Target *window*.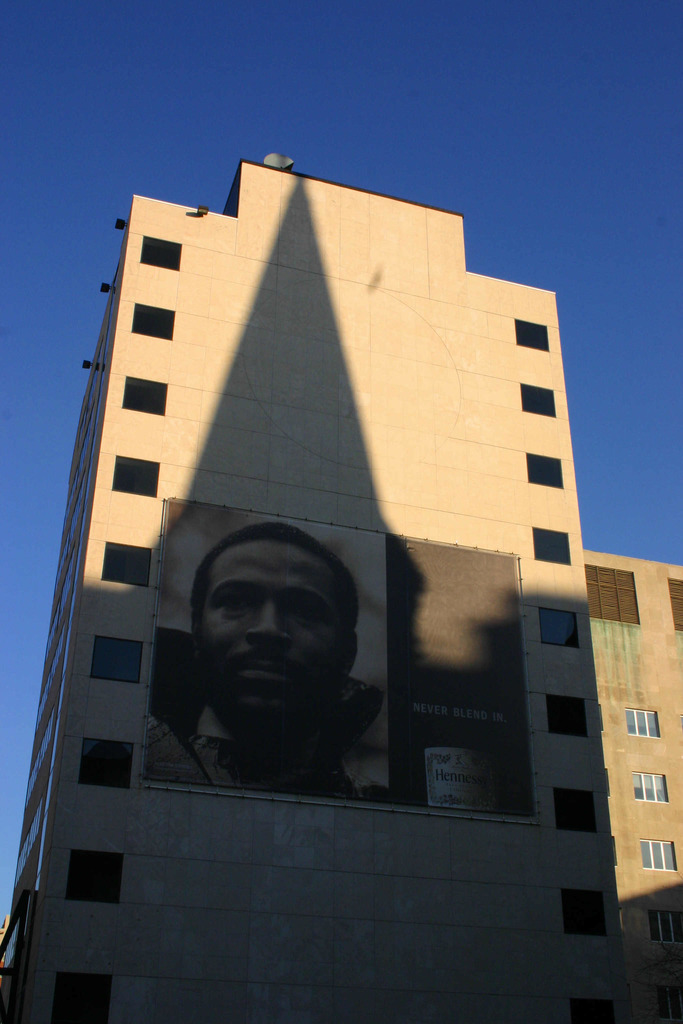
Target region: (516,314,554,353).
